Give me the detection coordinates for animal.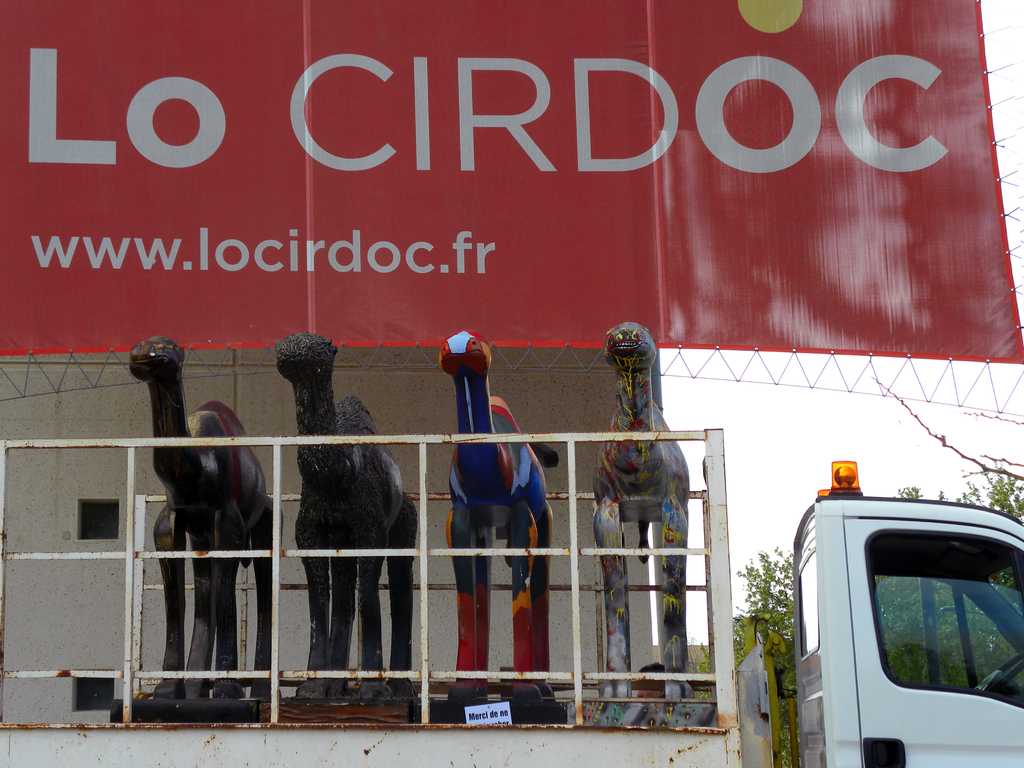
bbox=[123, 334, 281, 699].
